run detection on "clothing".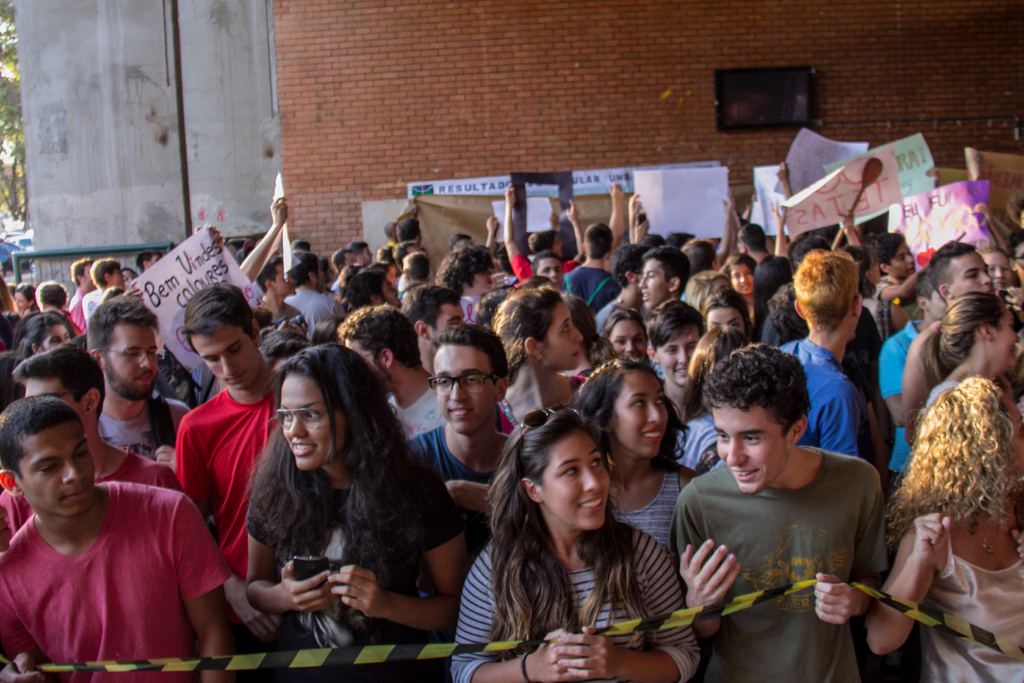
Result: bbox=[237, 434, 492, 621].
